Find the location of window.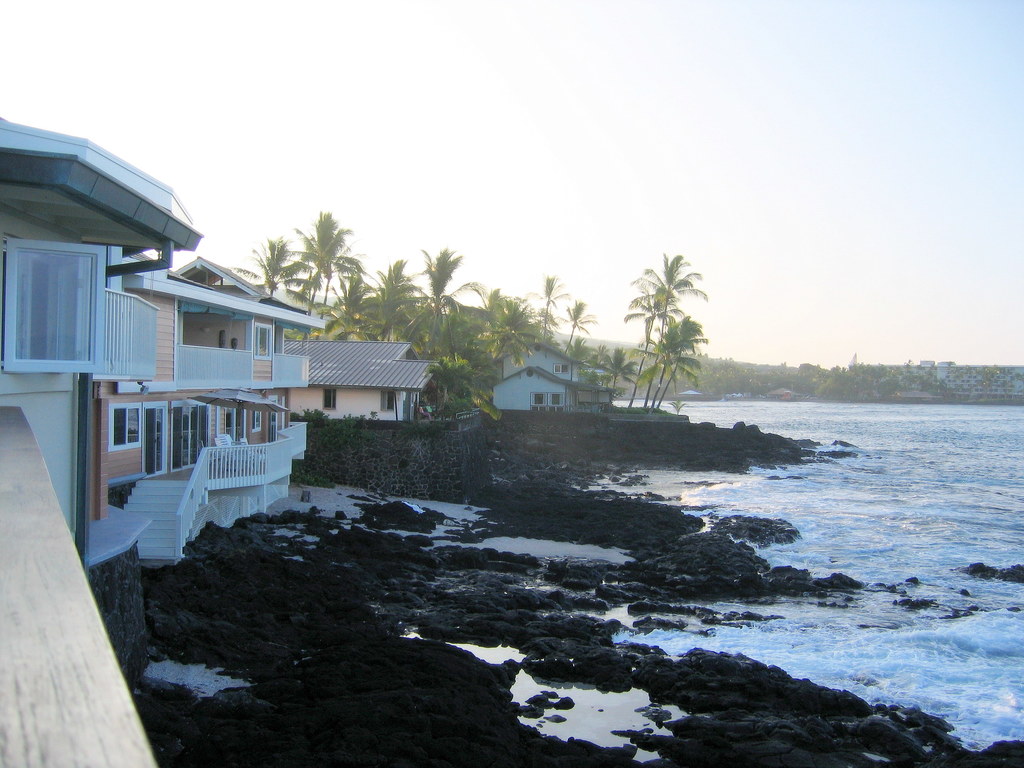
Location: bbox=[255, 322, 273, 362].
